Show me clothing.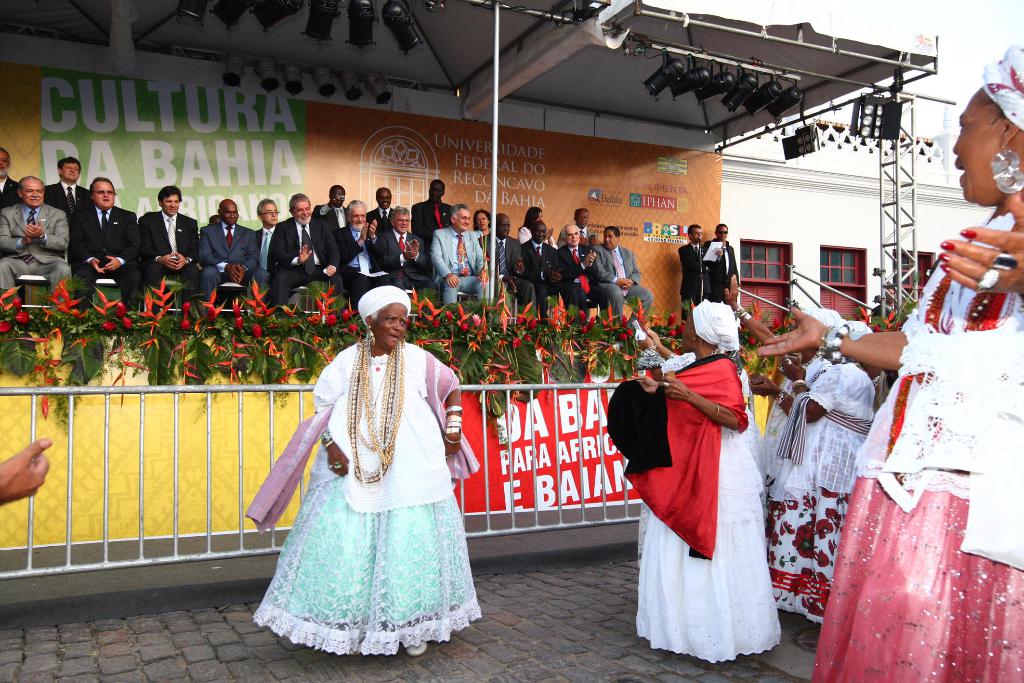
clothing is here: 762/355/825/489.
